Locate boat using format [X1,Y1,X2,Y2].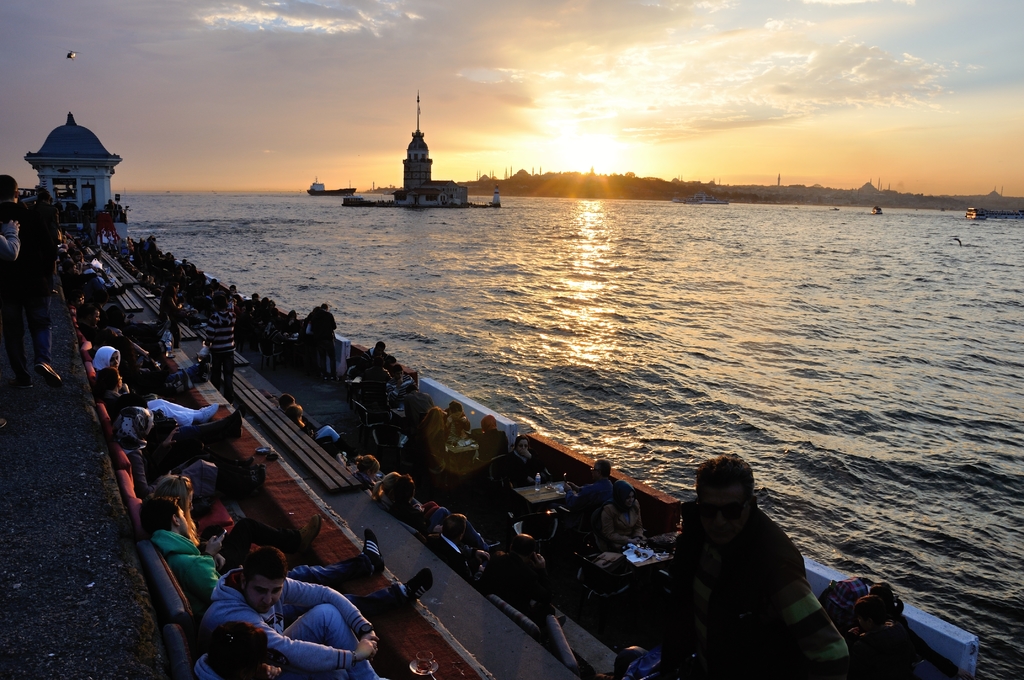
[673,190,731,204].
